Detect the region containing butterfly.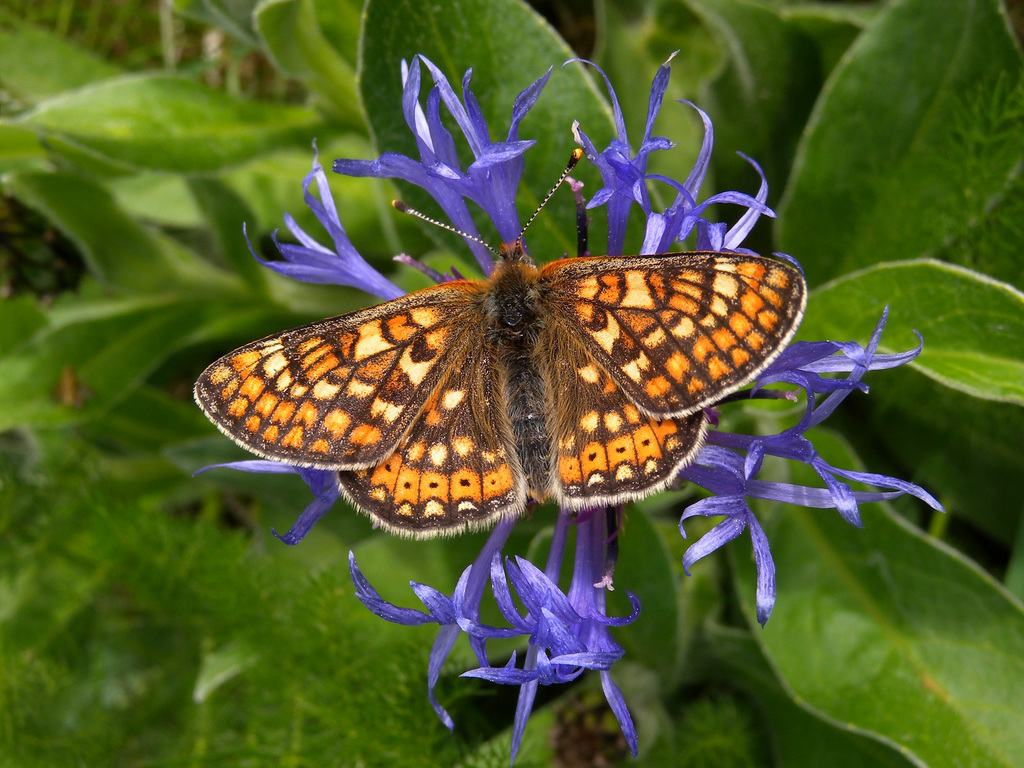
(x1=186, y1=164, x2=820, y2=535).
